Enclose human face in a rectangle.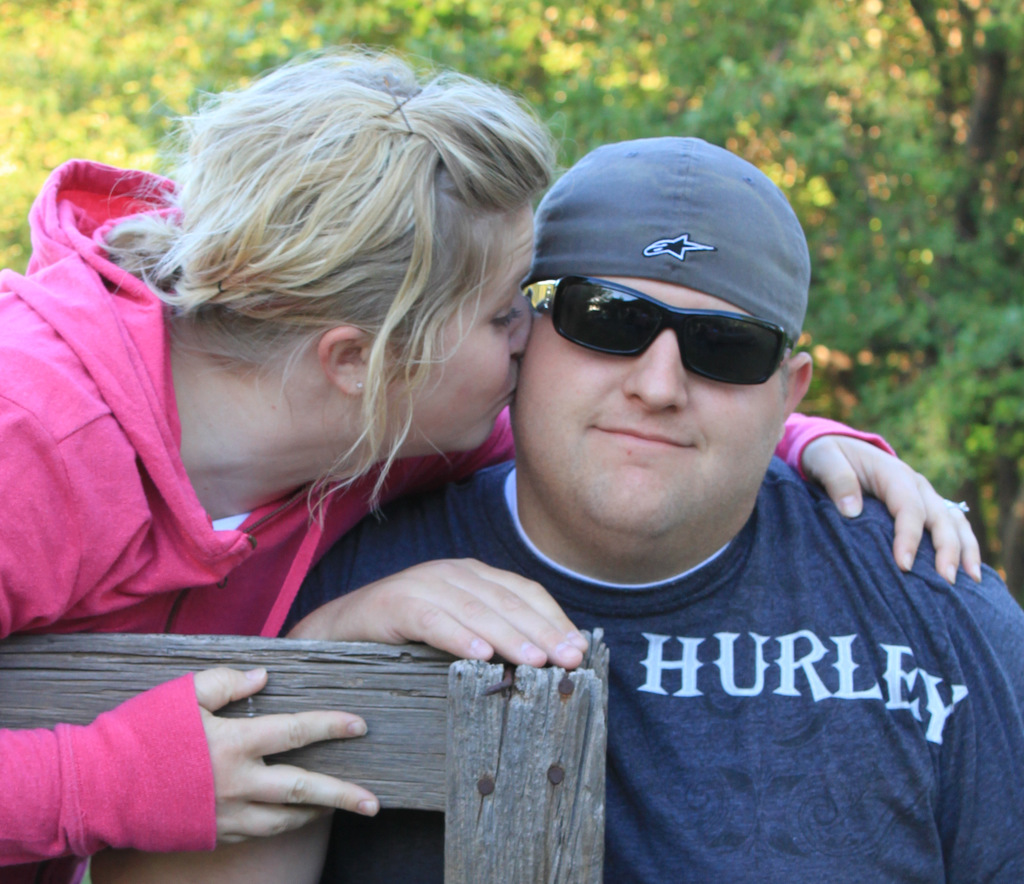
{"left": 511, "top": 277, "right": 767, "bottom": 541}.
